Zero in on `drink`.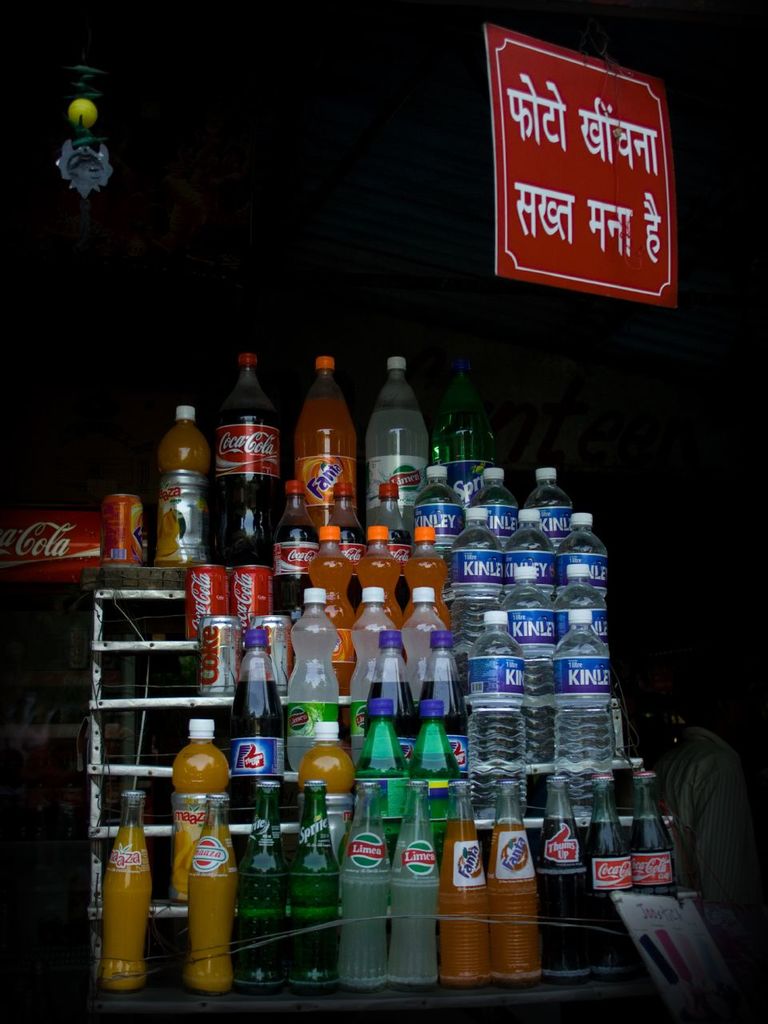
Zeroed in: bbox=[535, 818, 598, 973].
